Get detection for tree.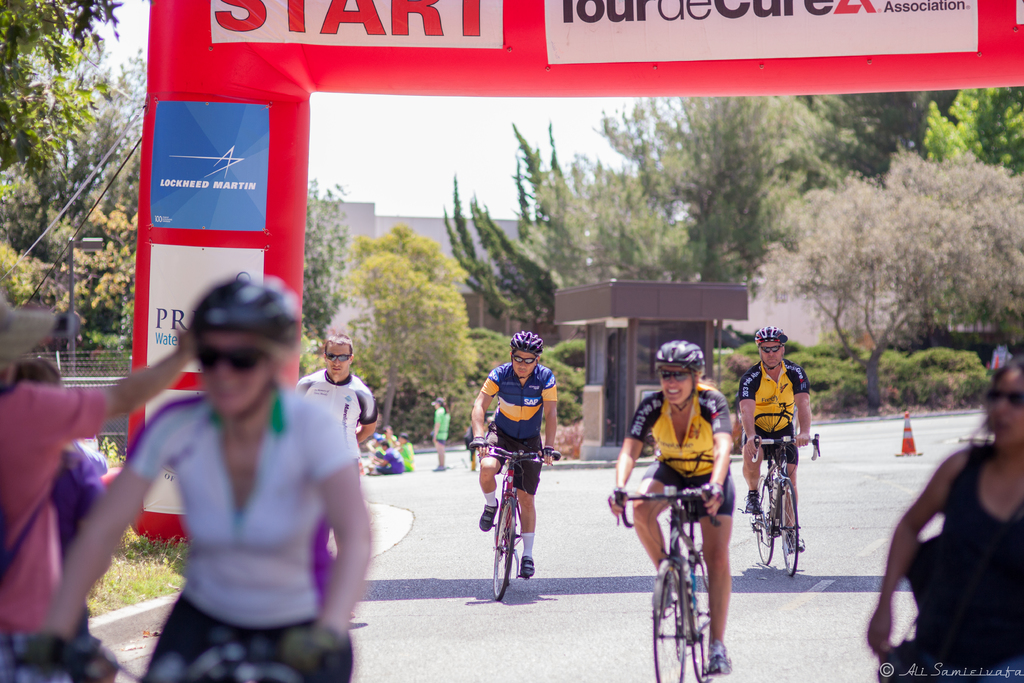
Detection: crop(306, 161, 355, 349).
